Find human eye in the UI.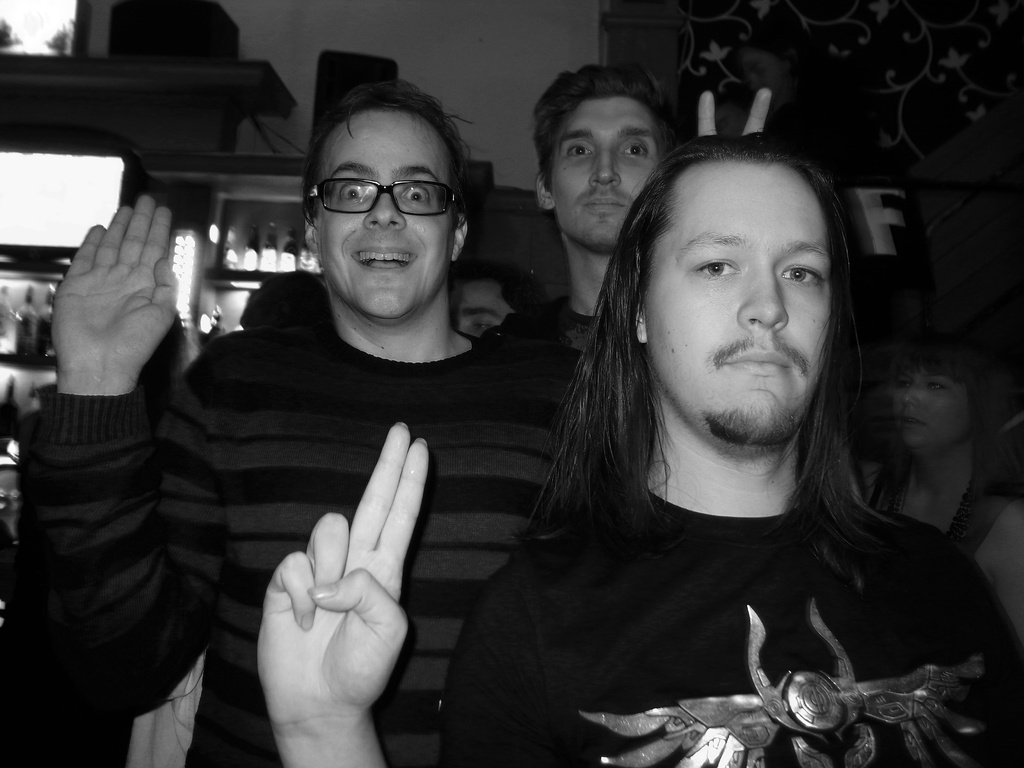
UI element at 329, 177, 374, 209.
